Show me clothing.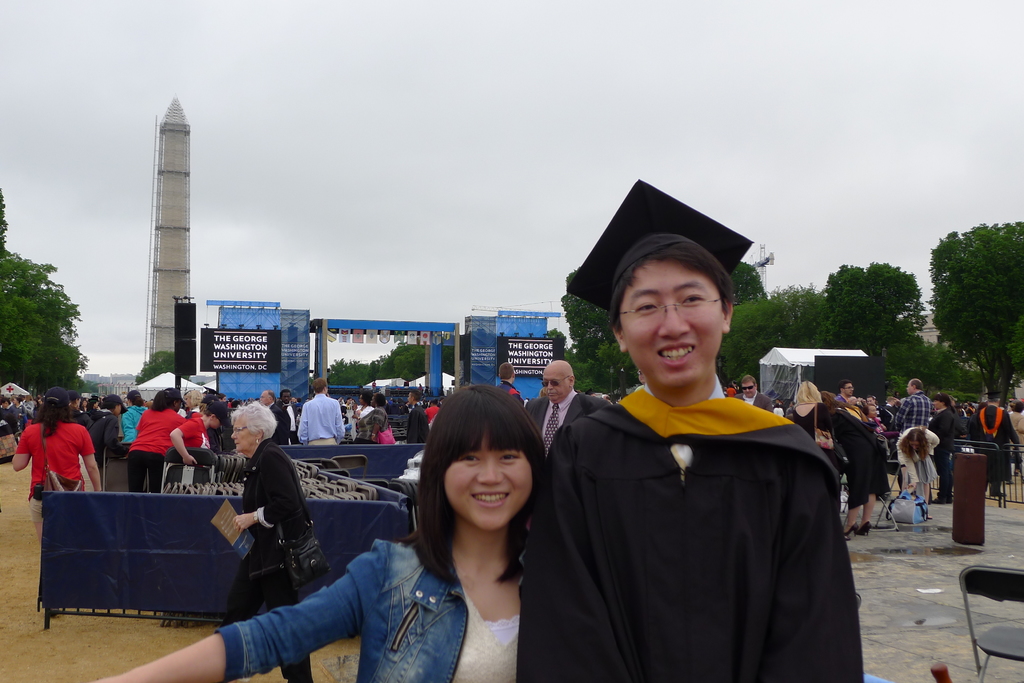
clothing is here: box(215, 399, 236, 430).
